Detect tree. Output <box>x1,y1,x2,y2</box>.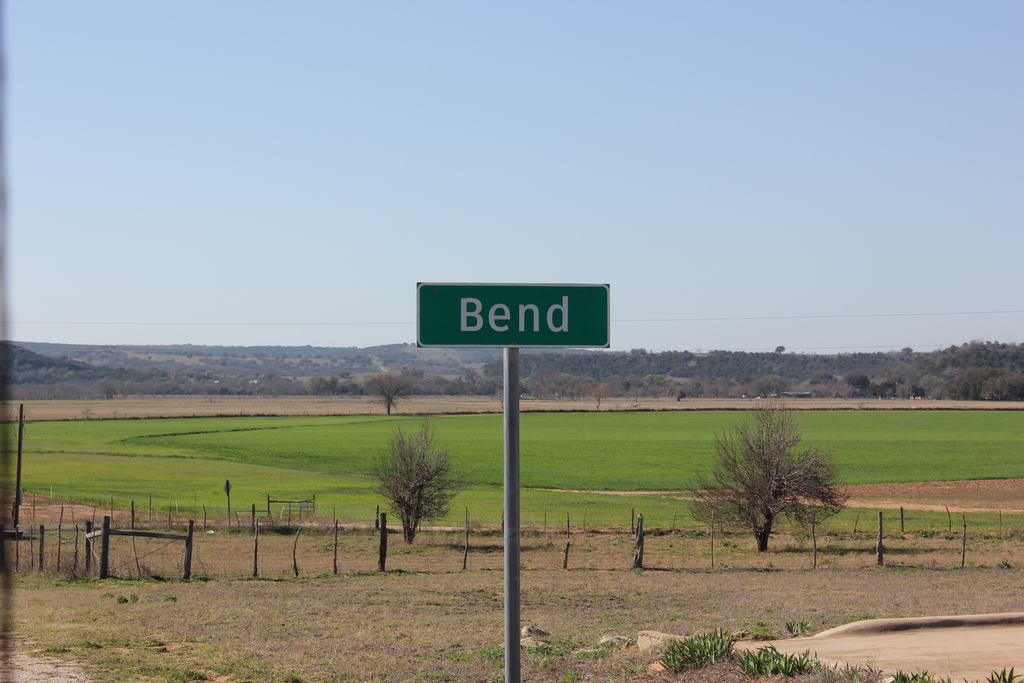
<box>376,367,409,407</box>.
